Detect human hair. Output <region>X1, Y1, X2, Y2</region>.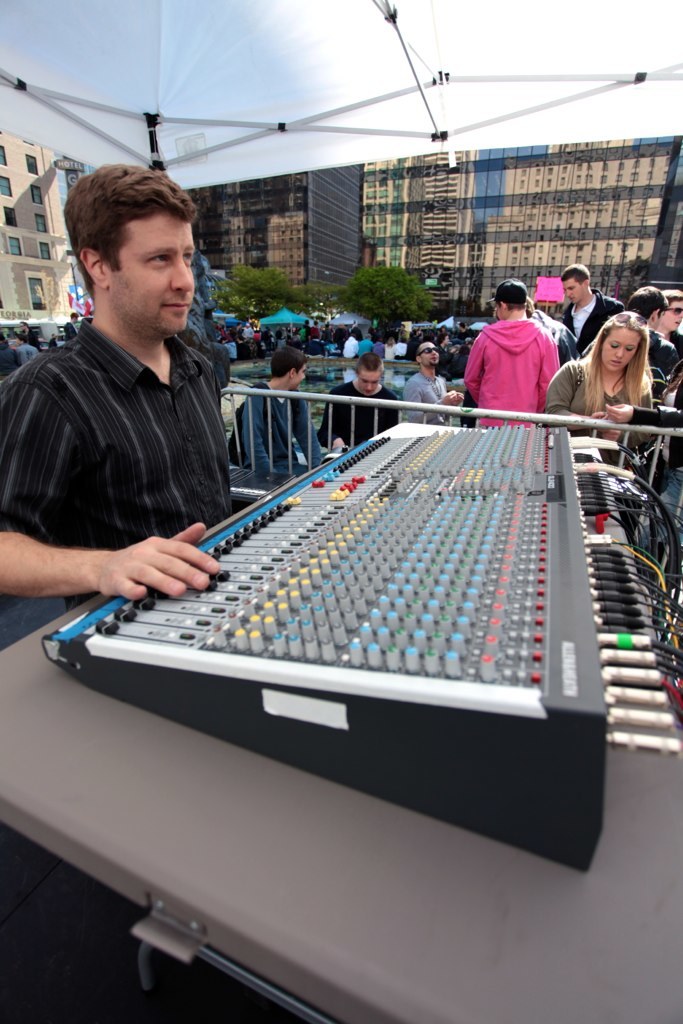
<region>270, 346, 311, 377</region>.
